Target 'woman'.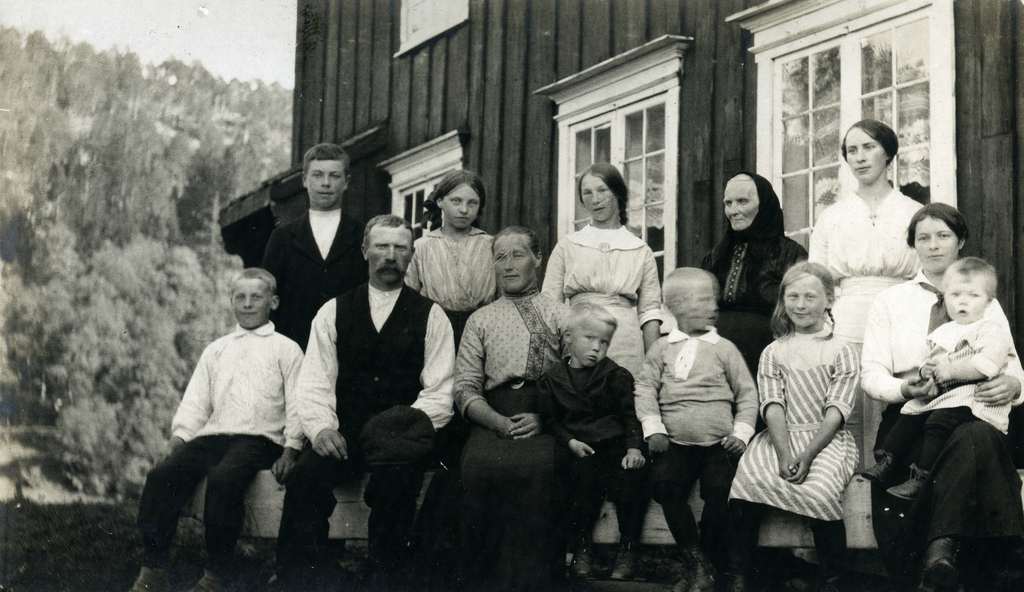
Target region: bbox=[716, 162, 810, 319].
